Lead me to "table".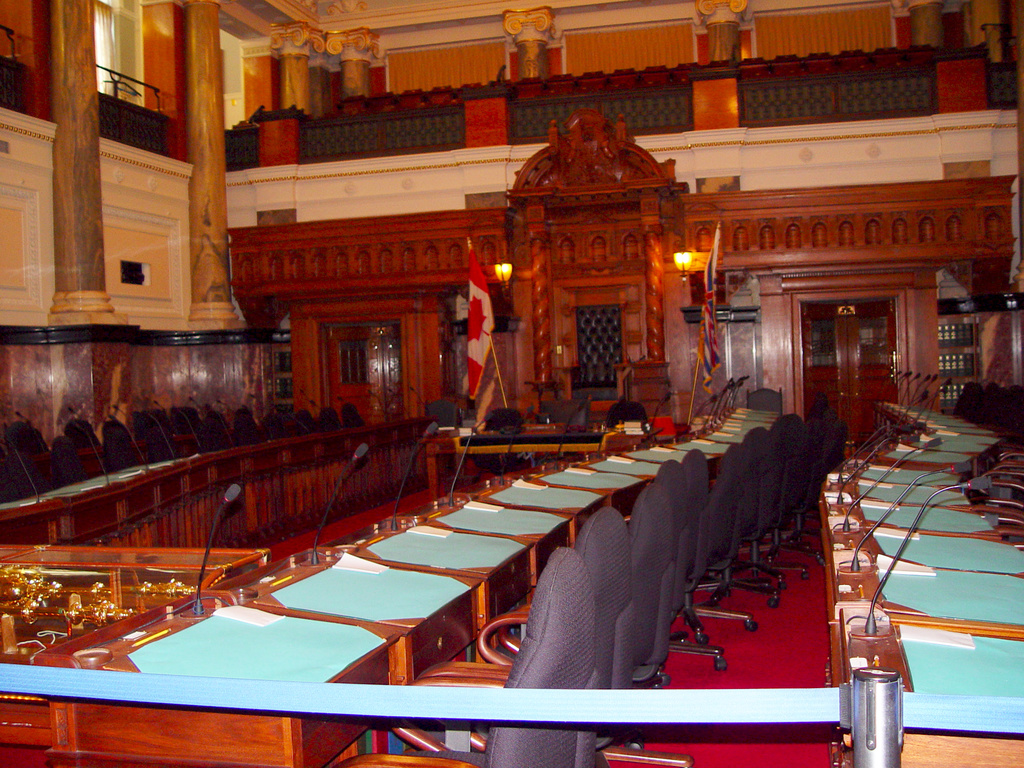
Lead to bbox(822, 408, 1023, 767).
